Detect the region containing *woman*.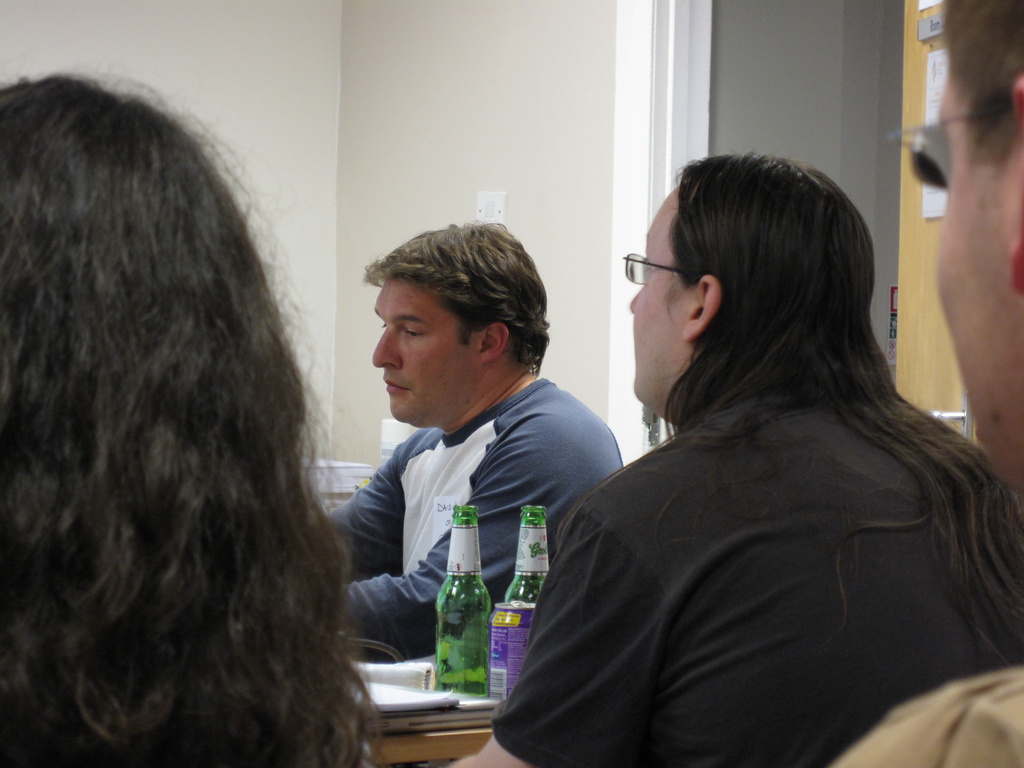
<box>0,68,380,767</box>.
